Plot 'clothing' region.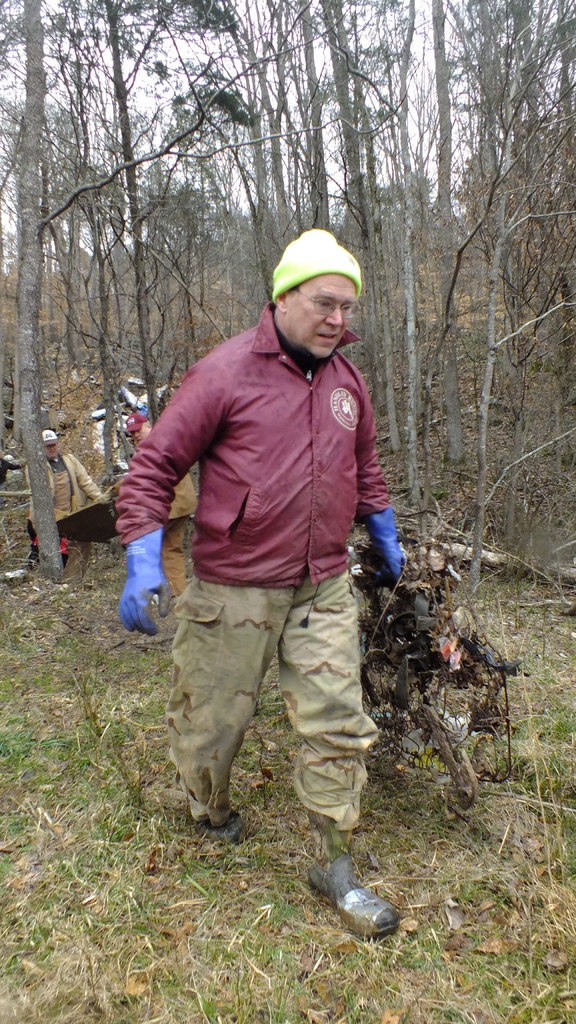
Plotted at box(166, 468, 200, 596).
